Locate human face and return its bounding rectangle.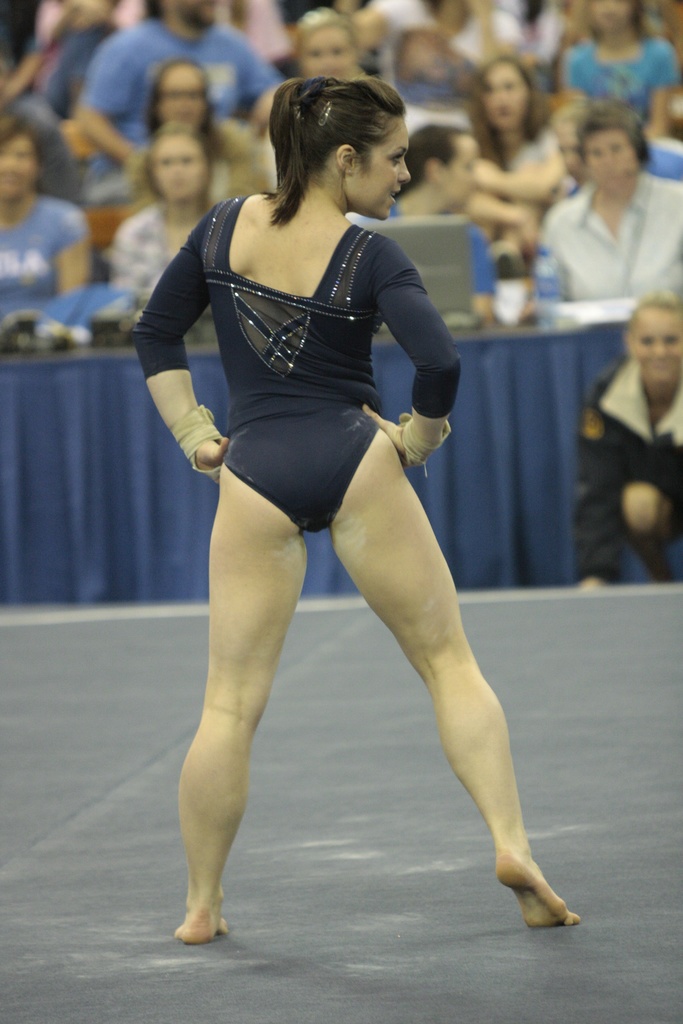
<region>296, 32, 356, 81</region>.
